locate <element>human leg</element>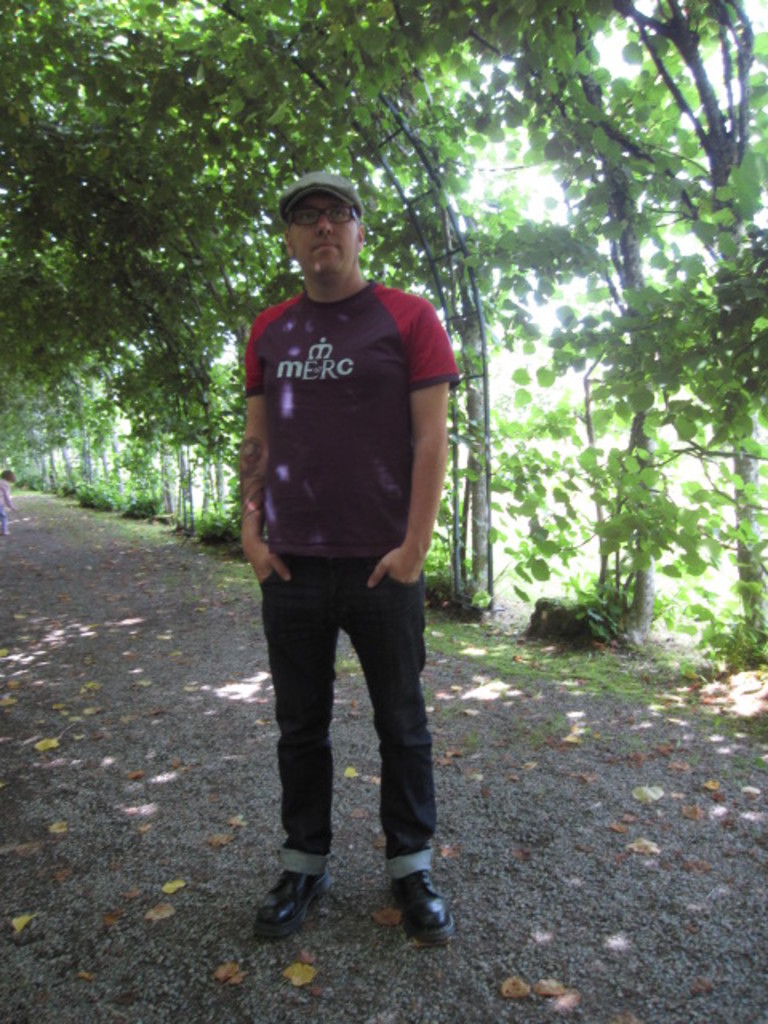
box(256, 541, 339, 936)
